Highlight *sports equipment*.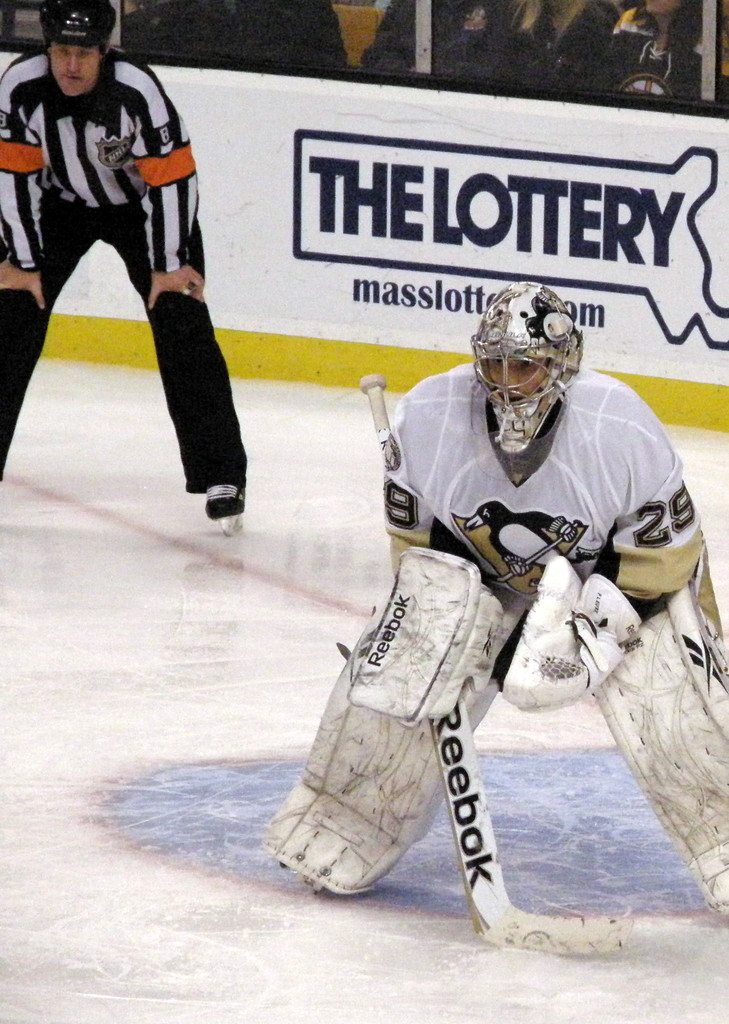
Highlighted region: x1=500, y1=552, x2=642, y2=714.
